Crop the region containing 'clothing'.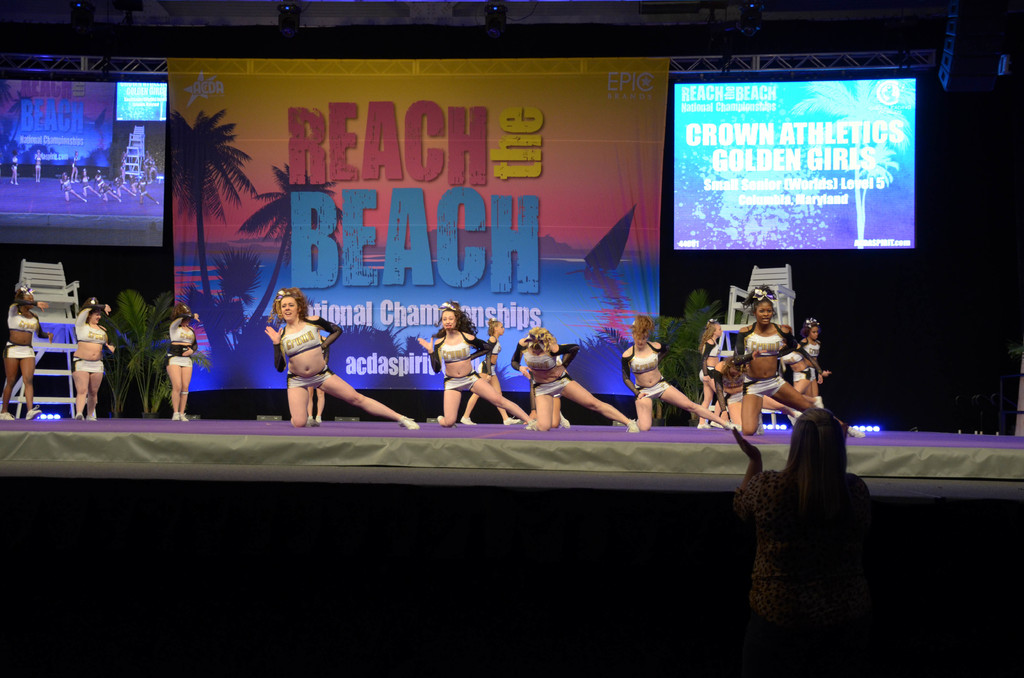
Crop region: left=164, top=311, right=196, bottom=366.
